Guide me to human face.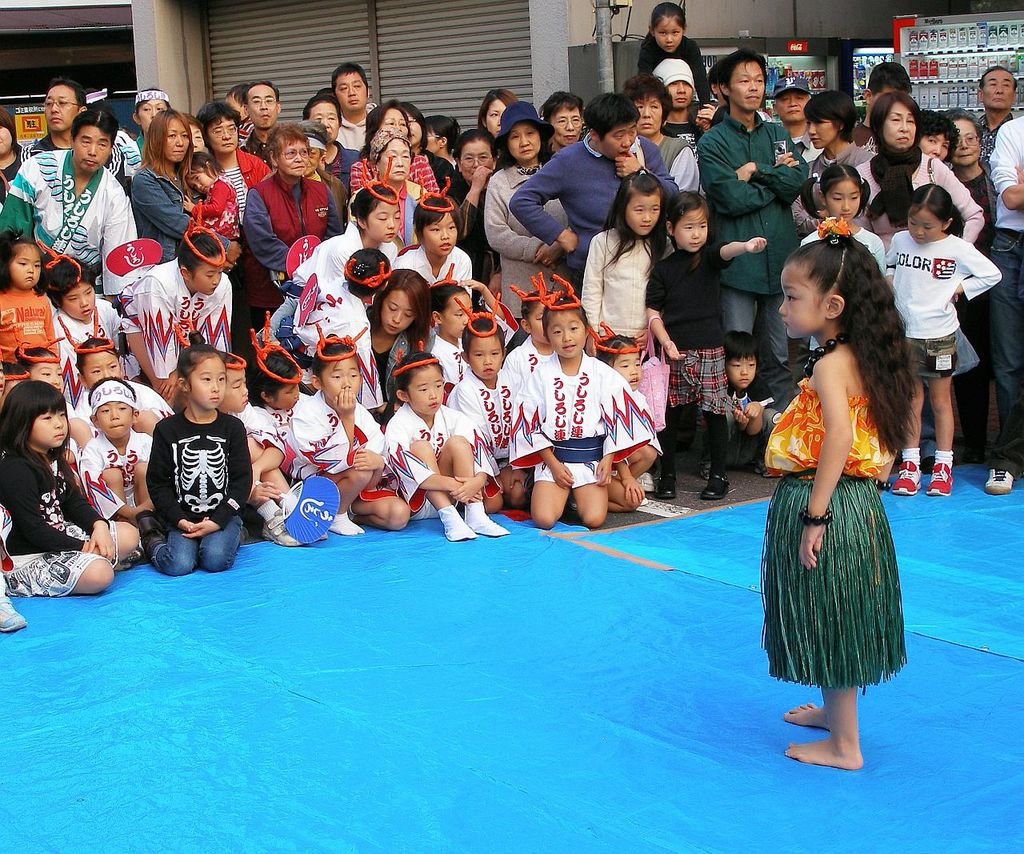
Guidance: <region>210, 116, 238, 153</region>.
